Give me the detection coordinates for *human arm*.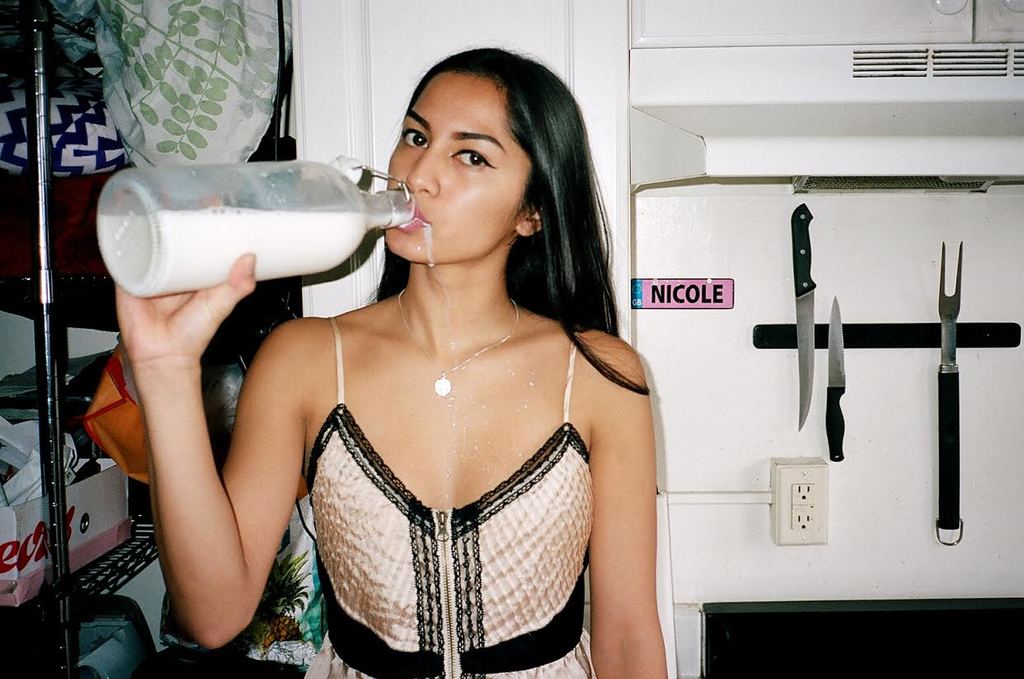
[left=106, top=253, right=329, bottom=644].
